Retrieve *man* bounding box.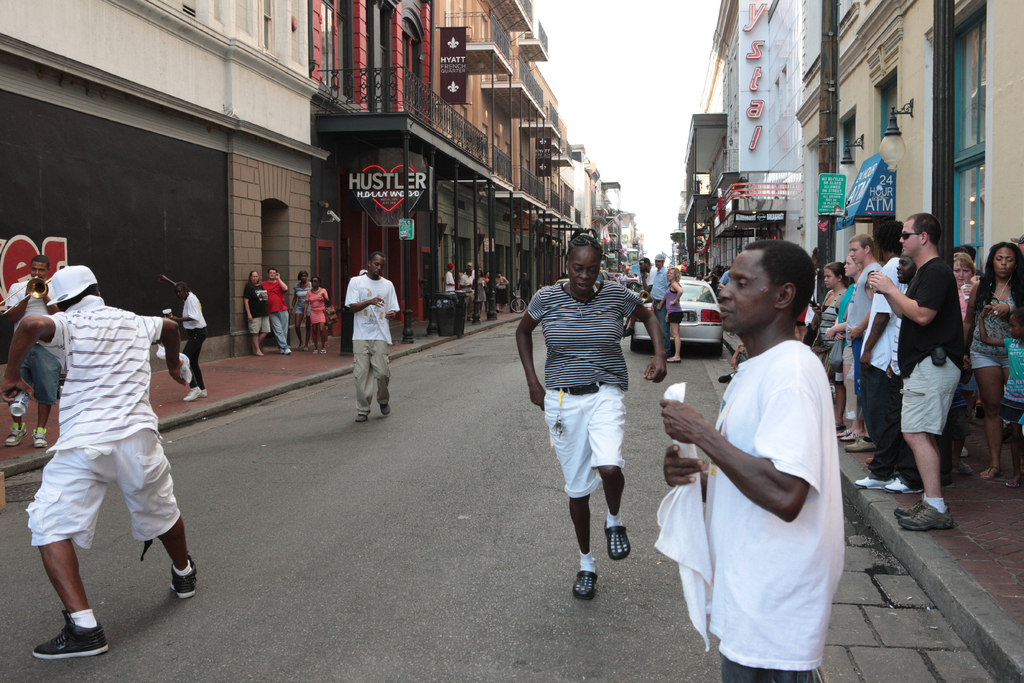
Bounding box: [444, 262, 454, 290].
